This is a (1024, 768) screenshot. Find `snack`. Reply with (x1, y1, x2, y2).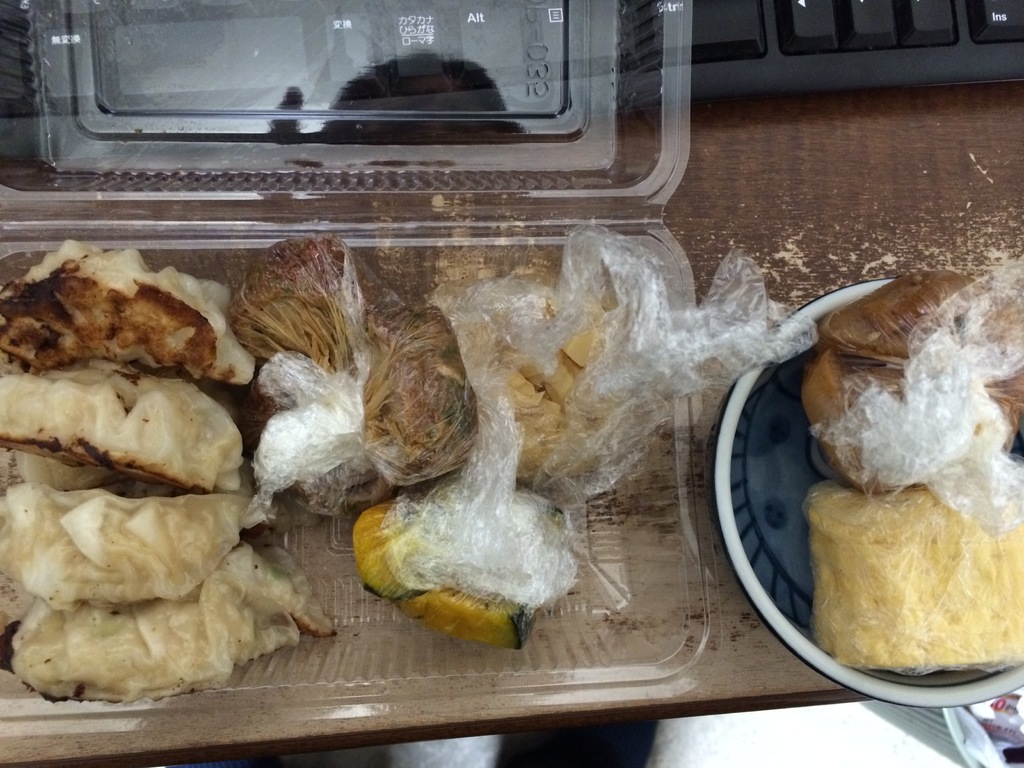
(792, 290, 1023, 491).
